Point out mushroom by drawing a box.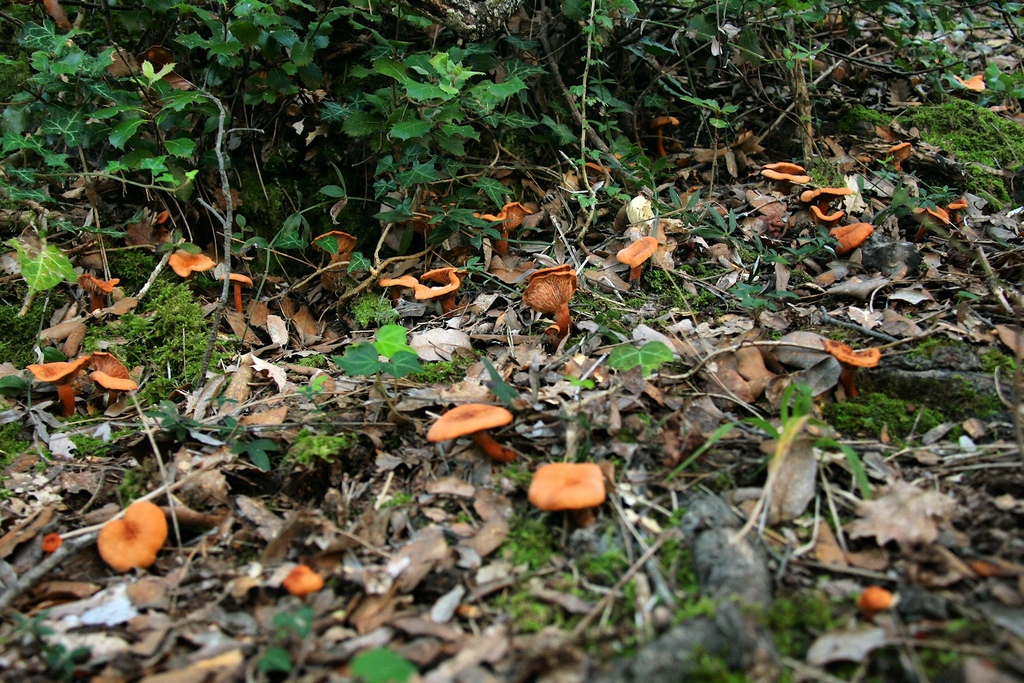
select_region(763, 159, 820, 194).
